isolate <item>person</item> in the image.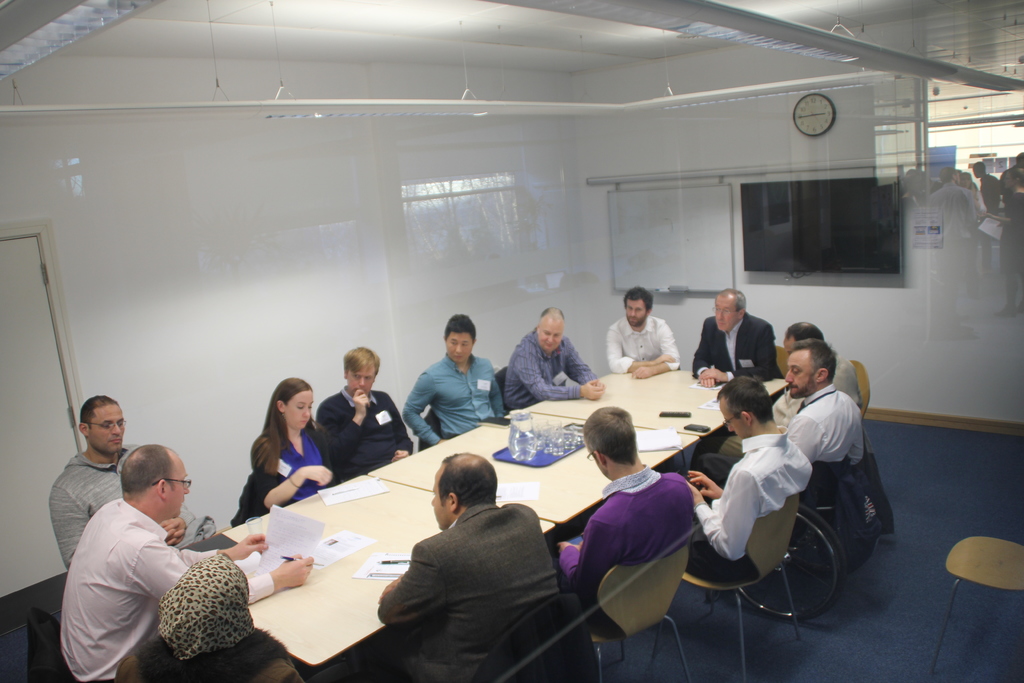
Isolated region: x1=689 y1=283 x2=778 y2=388.
